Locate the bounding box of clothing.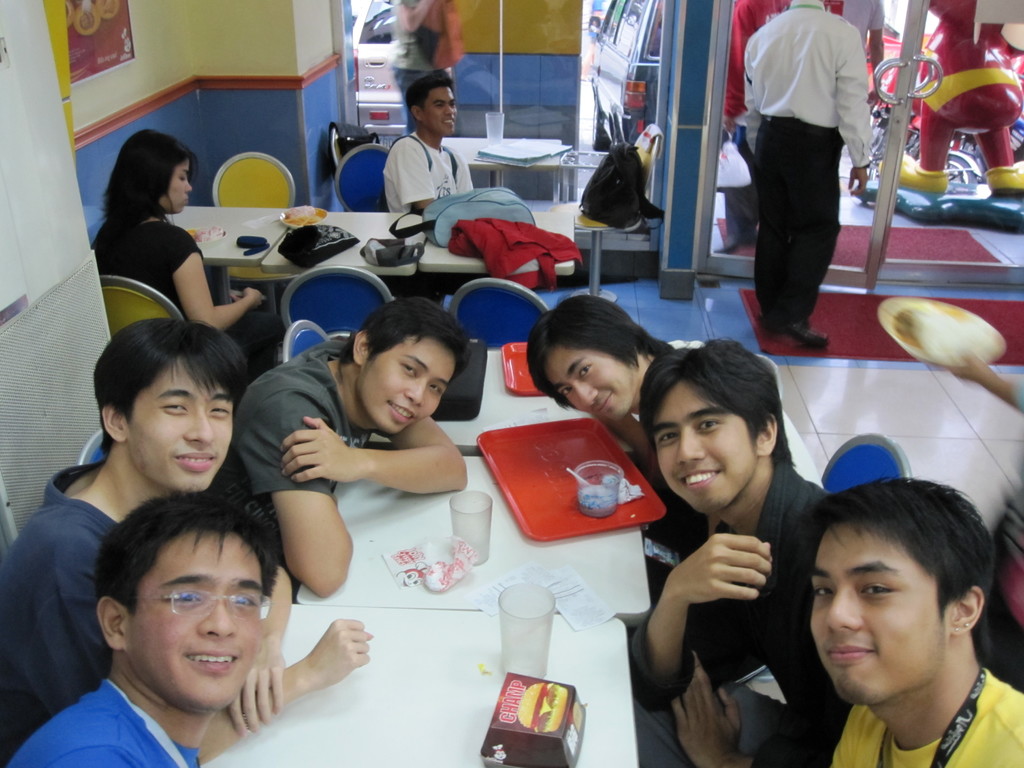
Bounding box: box=[737, 0, 885, 337].
